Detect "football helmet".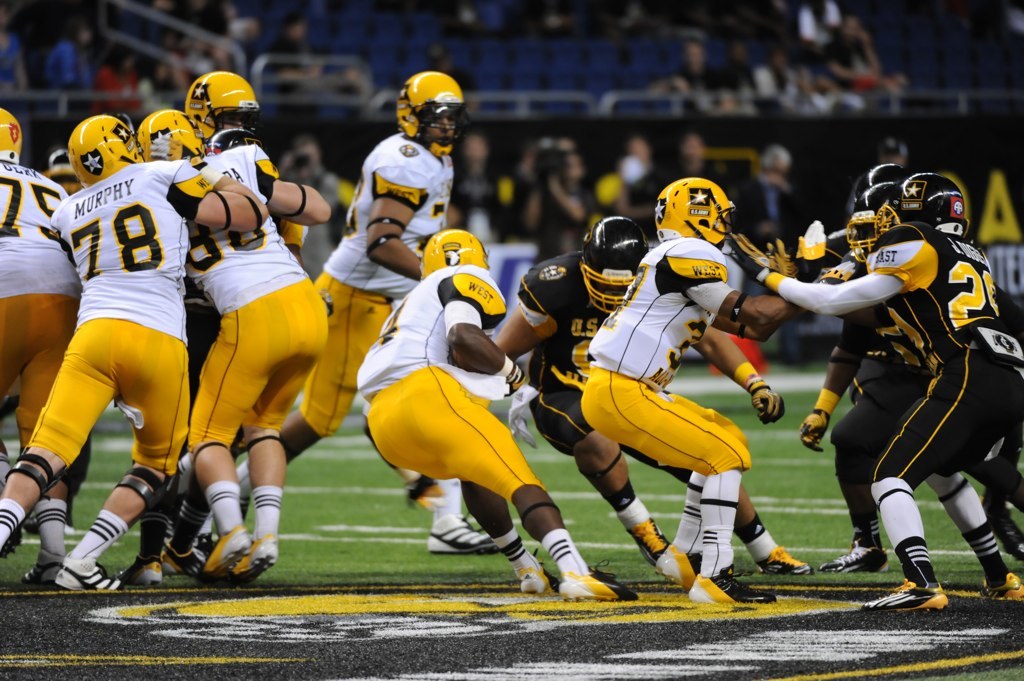
Detected at 420/228/494/284.
